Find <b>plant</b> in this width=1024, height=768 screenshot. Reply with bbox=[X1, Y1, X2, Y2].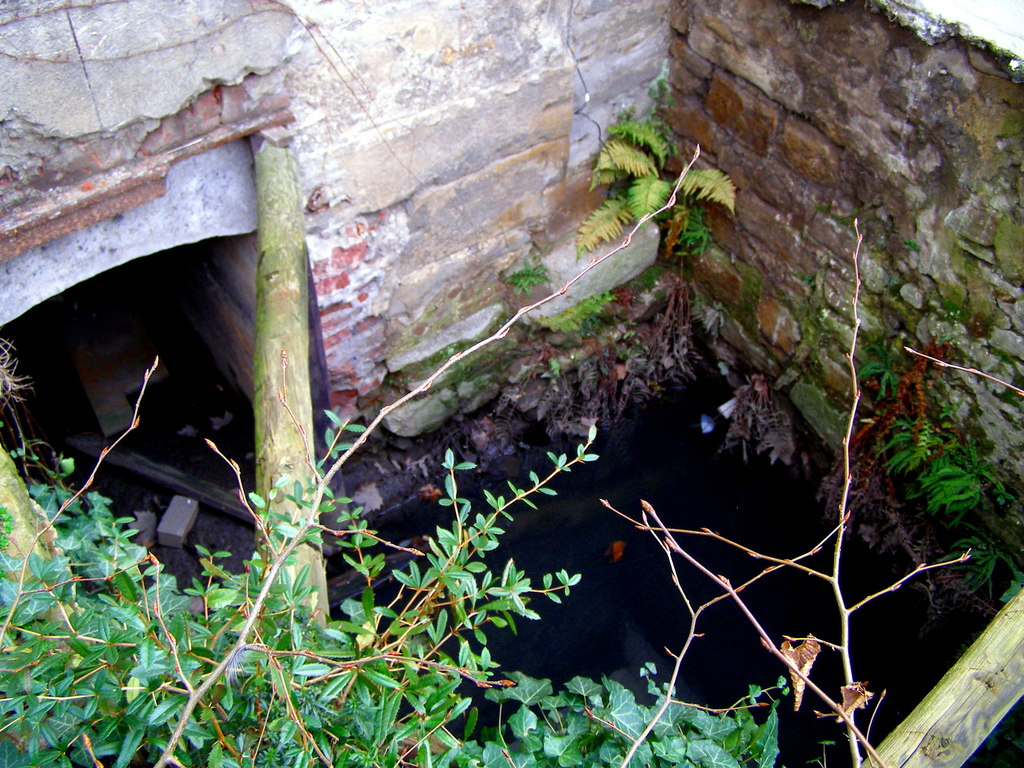
bbox=[867, 343, 1001, 525].
